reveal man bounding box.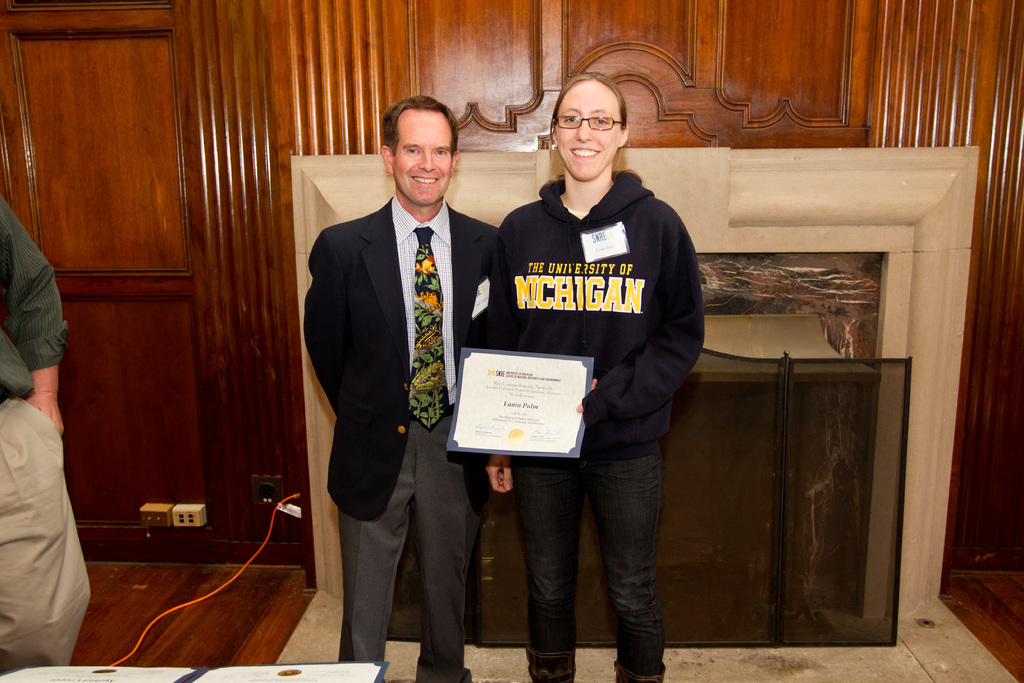
Revealed: 304/91/498/682.
